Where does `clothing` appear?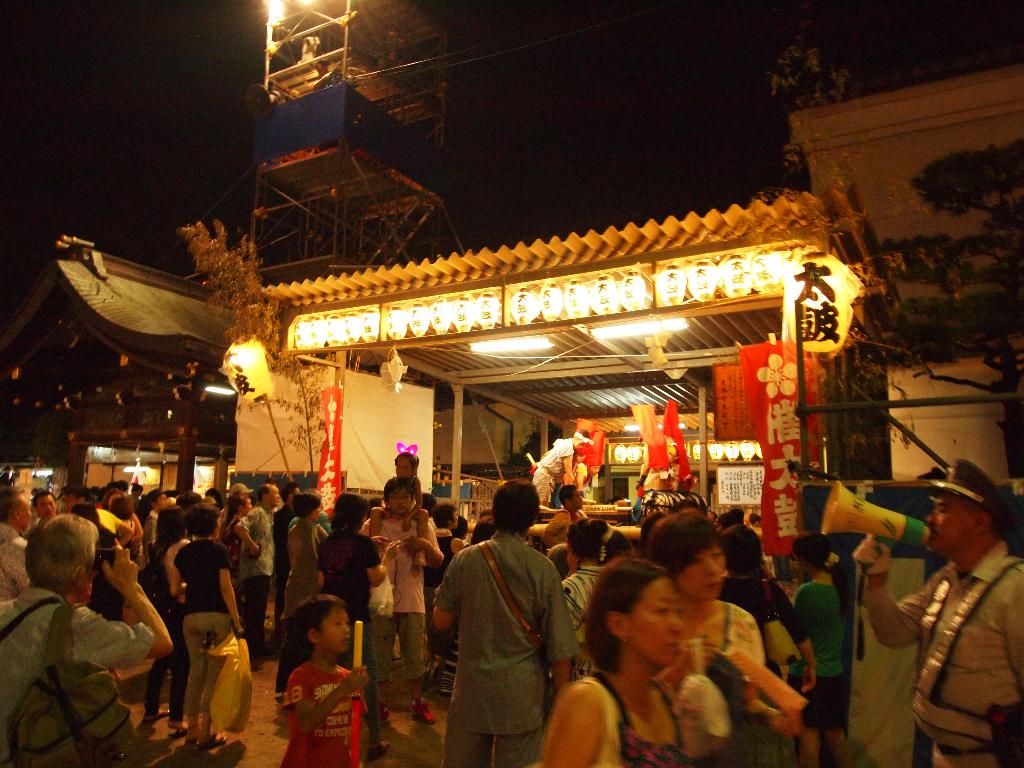
Appears at detection(564, 666, 678, 767).
